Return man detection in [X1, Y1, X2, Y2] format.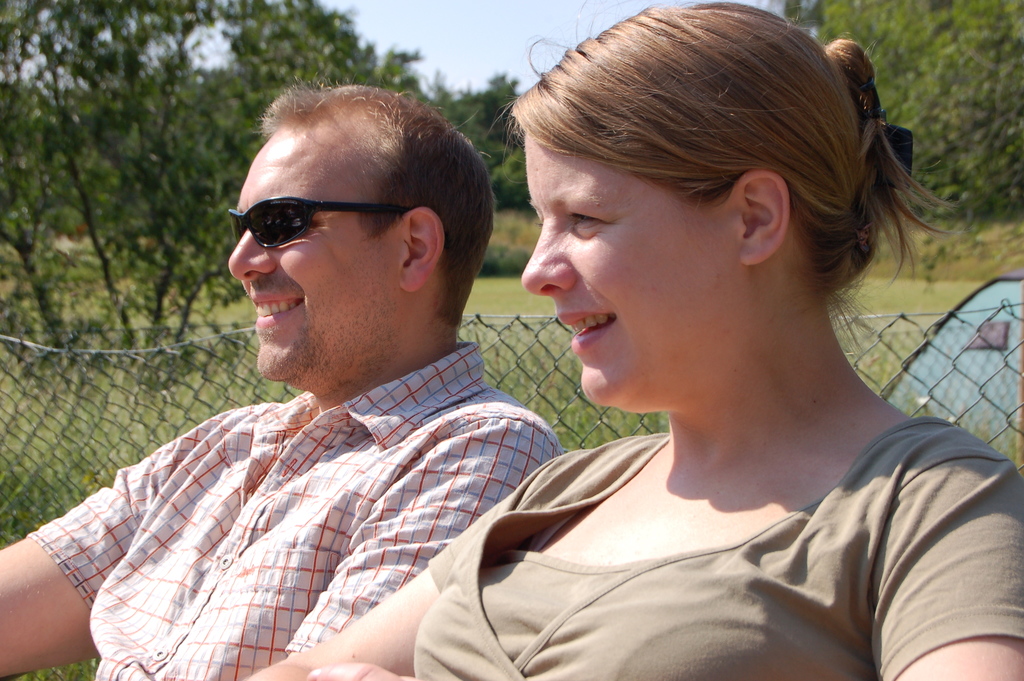
[0, 72, 558, 680].
